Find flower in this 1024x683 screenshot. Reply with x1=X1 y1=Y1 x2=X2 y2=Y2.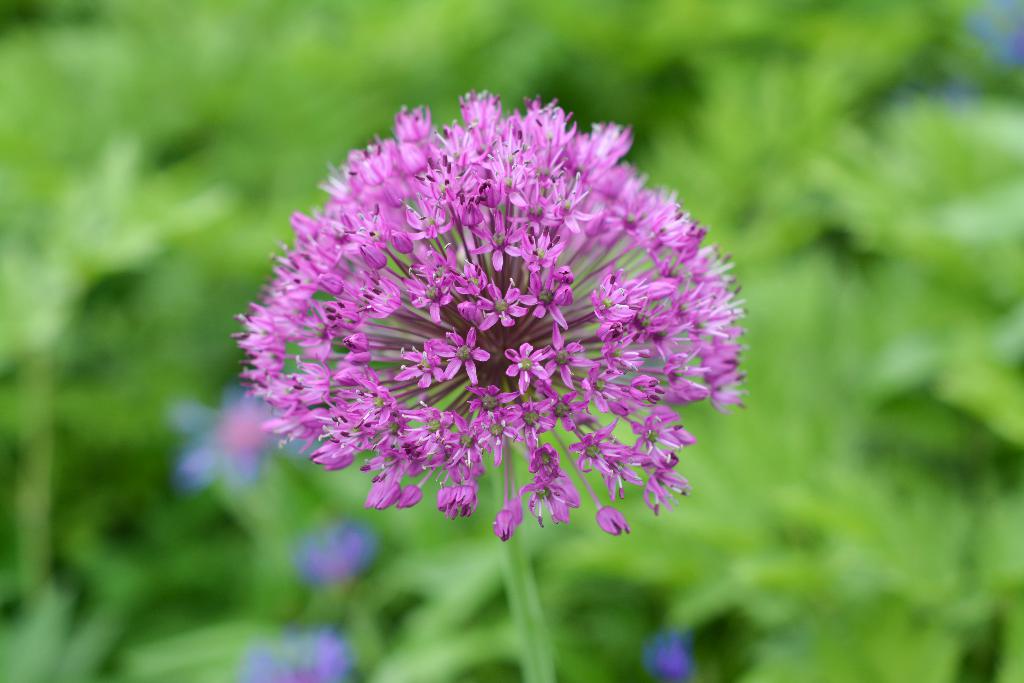
x1=235 y1=630 x2=351 y2=682.
